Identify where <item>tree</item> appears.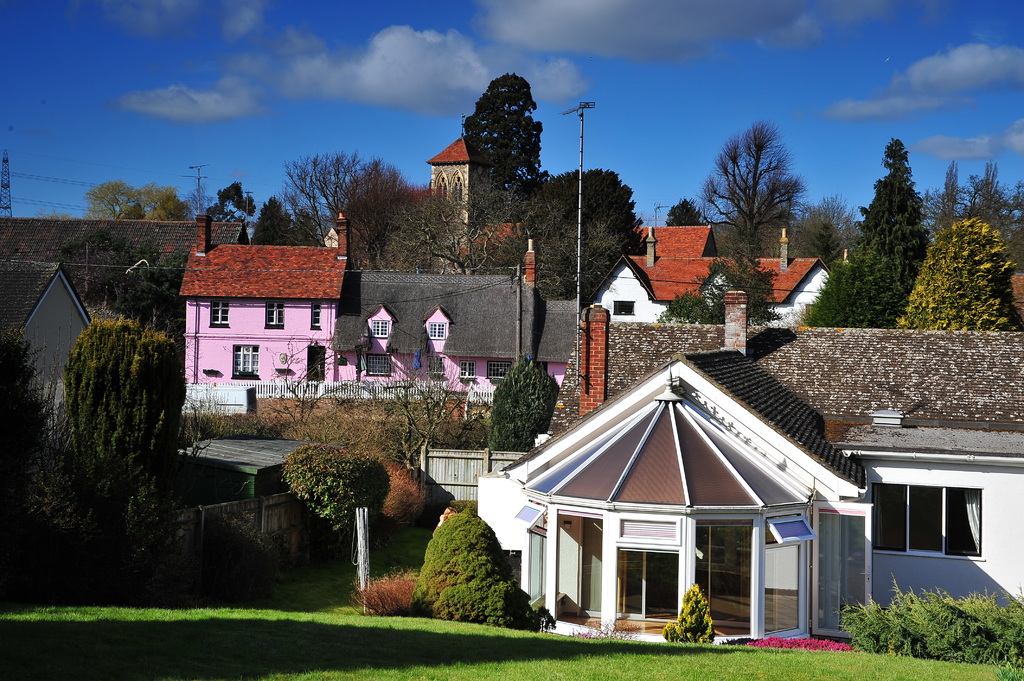
Appears at 671, 198, 708, 227.
